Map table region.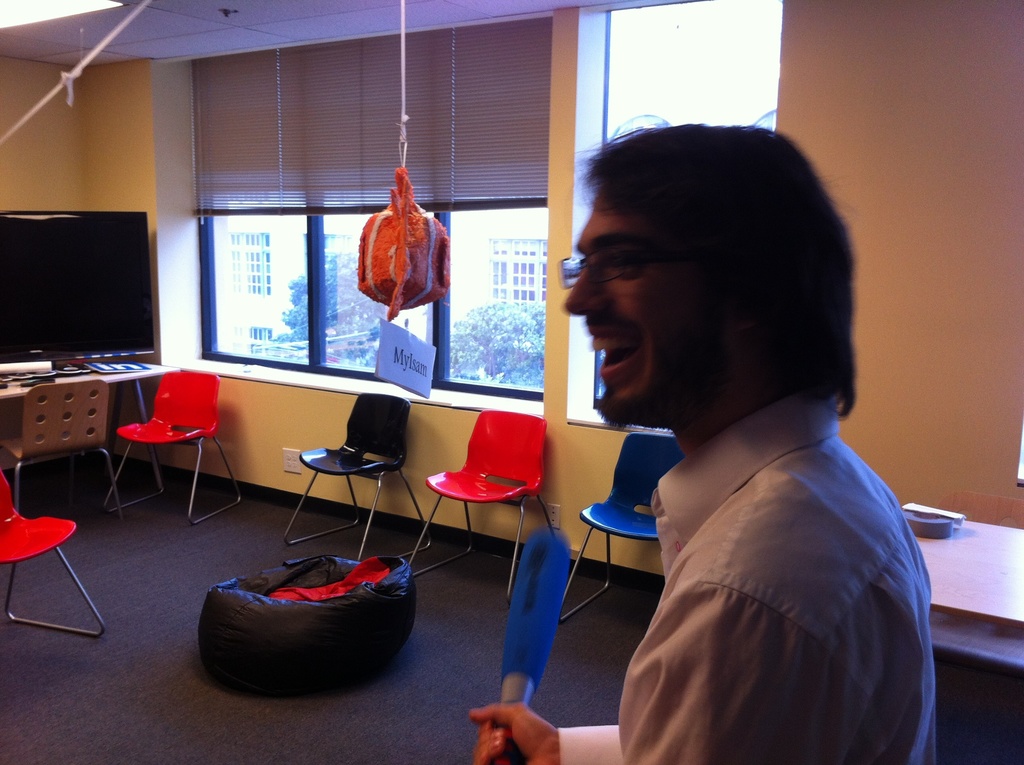
Mapped to region(895, 504, 1023, 664).
